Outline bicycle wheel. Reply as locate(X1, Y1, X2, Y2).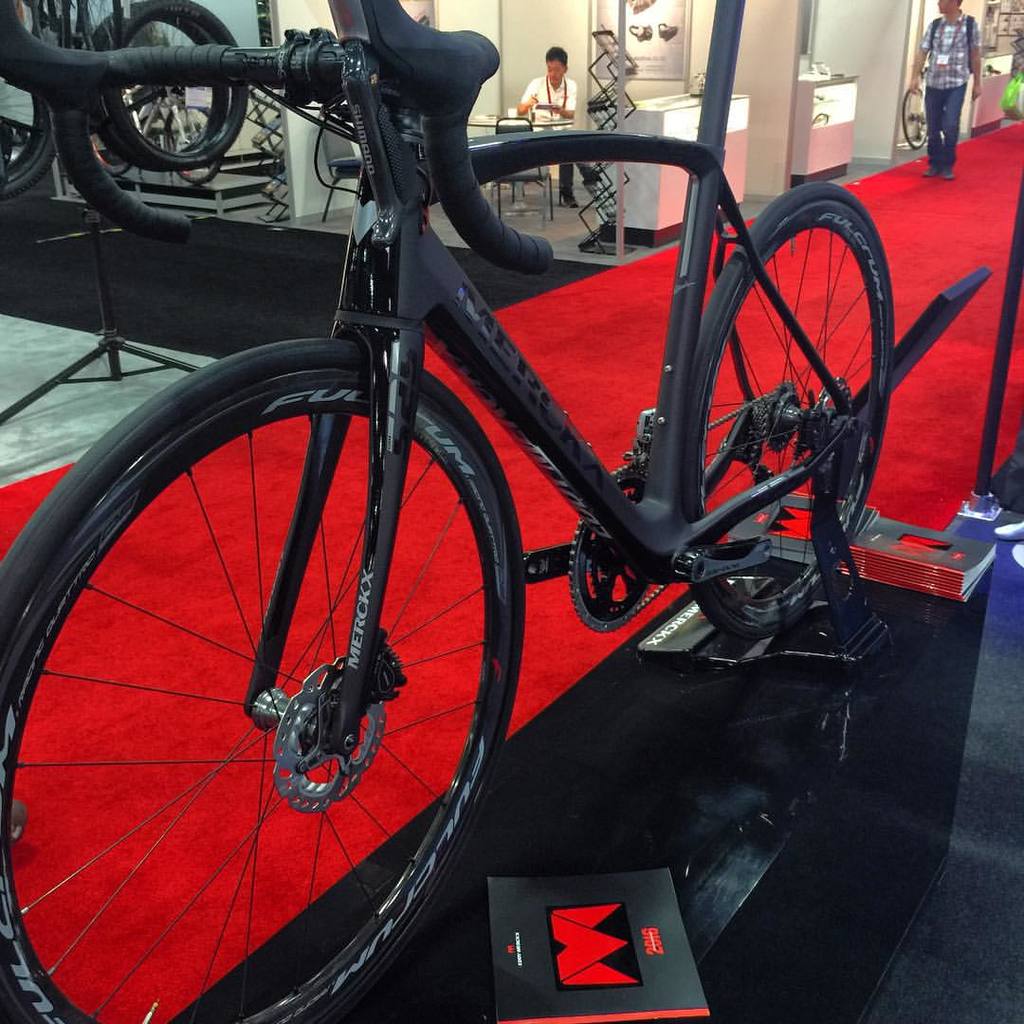
locate(100, 15, 237, 174).
